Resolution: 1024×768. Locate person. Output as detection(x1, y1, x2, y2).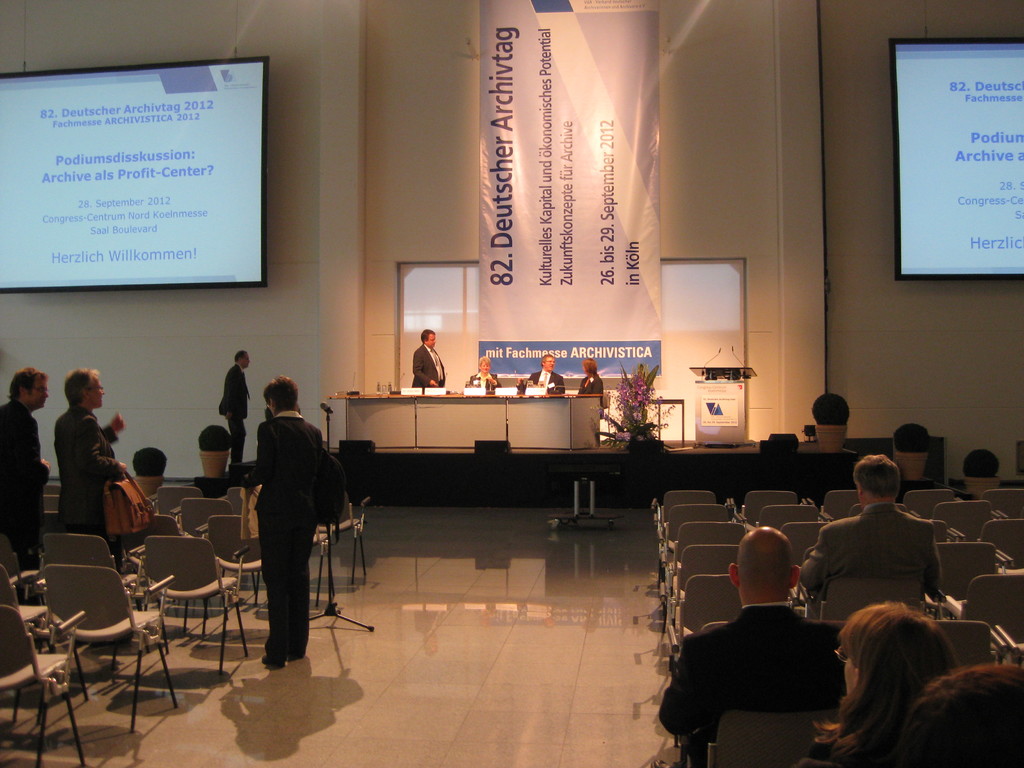
detection(56, 368, 132, 559).
